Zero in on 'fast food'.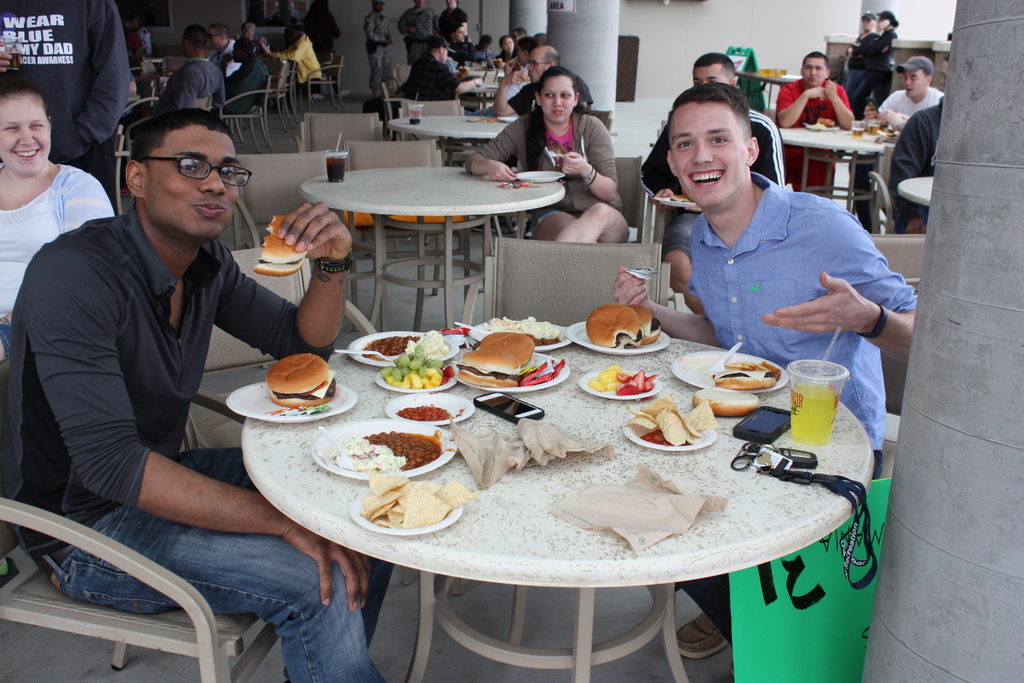
Zeroed in: bbox=(468, 314, 565, 345).
